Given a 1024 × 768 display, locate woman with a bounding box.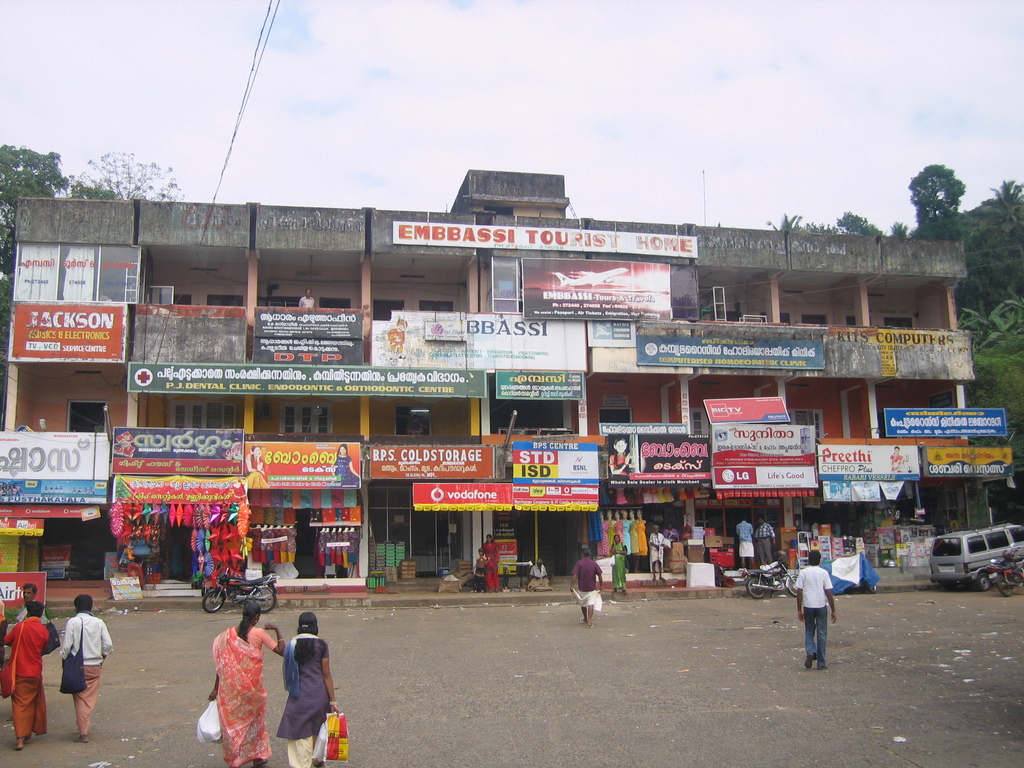
Located: bbox(608, 534, 630, 598).
